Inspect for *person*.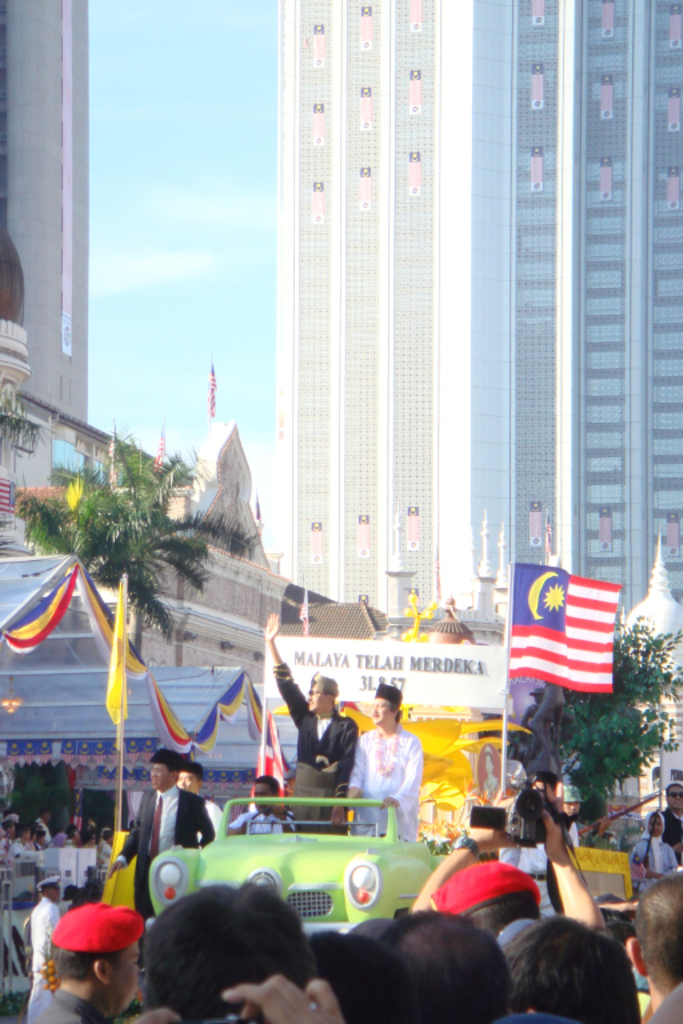
Inspection: left=639, top=772, right=682, bottom=887.
